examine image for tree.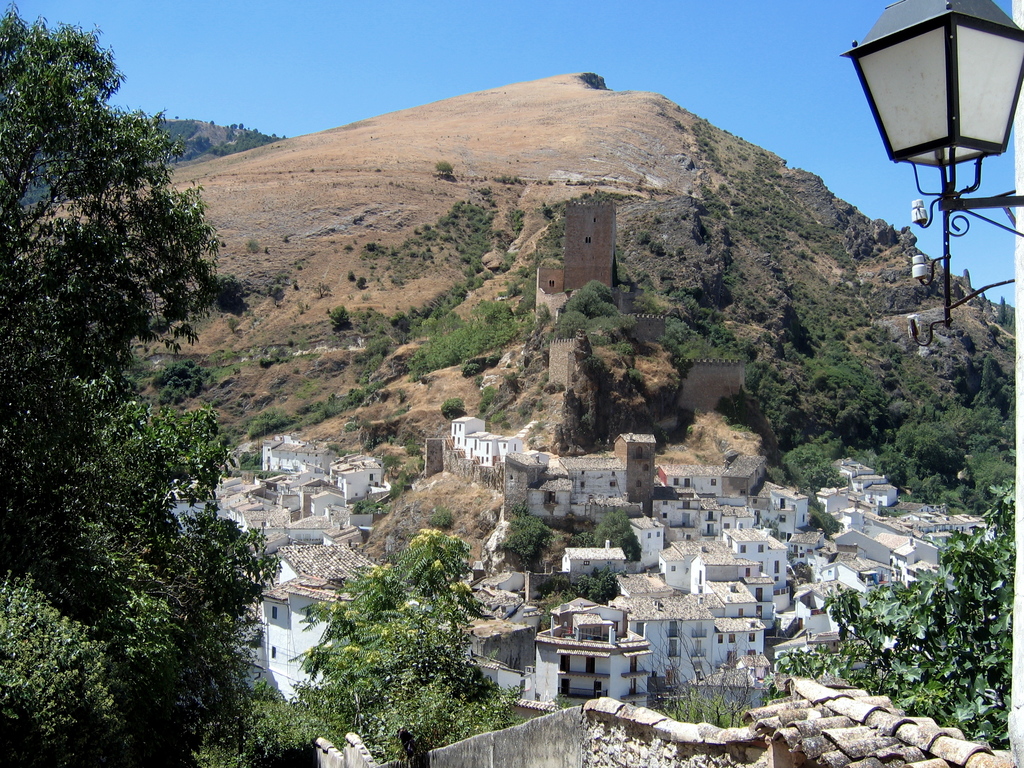
Examination result: x1=13 y1=26 x2=247 y2=716.
